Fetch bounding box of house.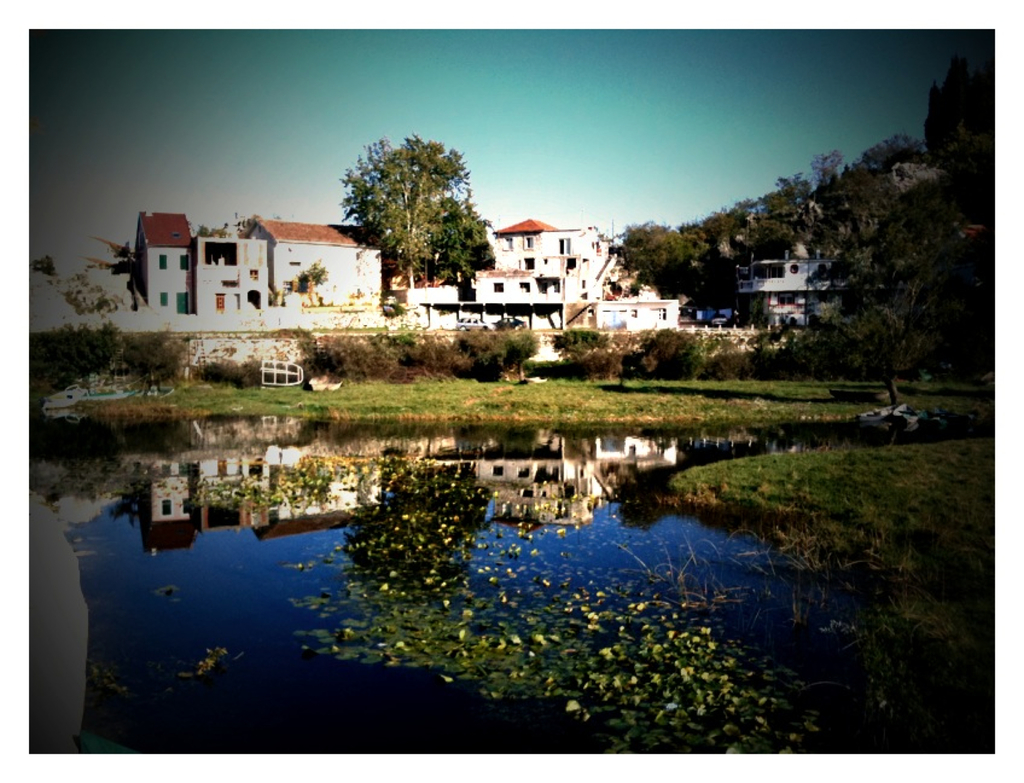
Bbox: <box>132,213,390,329</box>.
